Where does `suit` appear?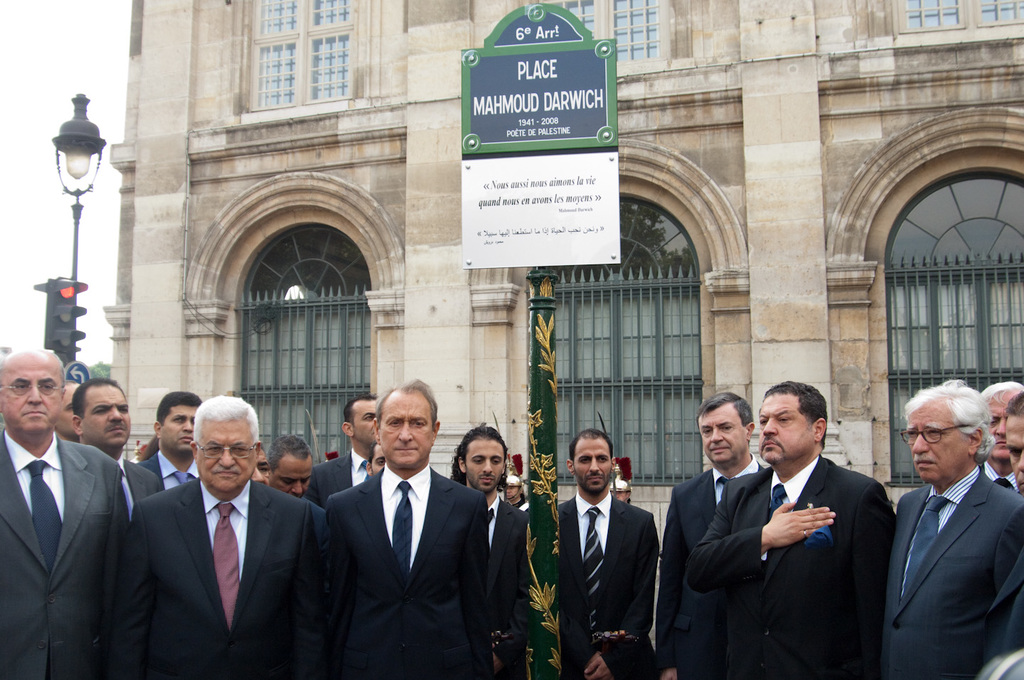
Appears at region(136, 452, 201, 492).
